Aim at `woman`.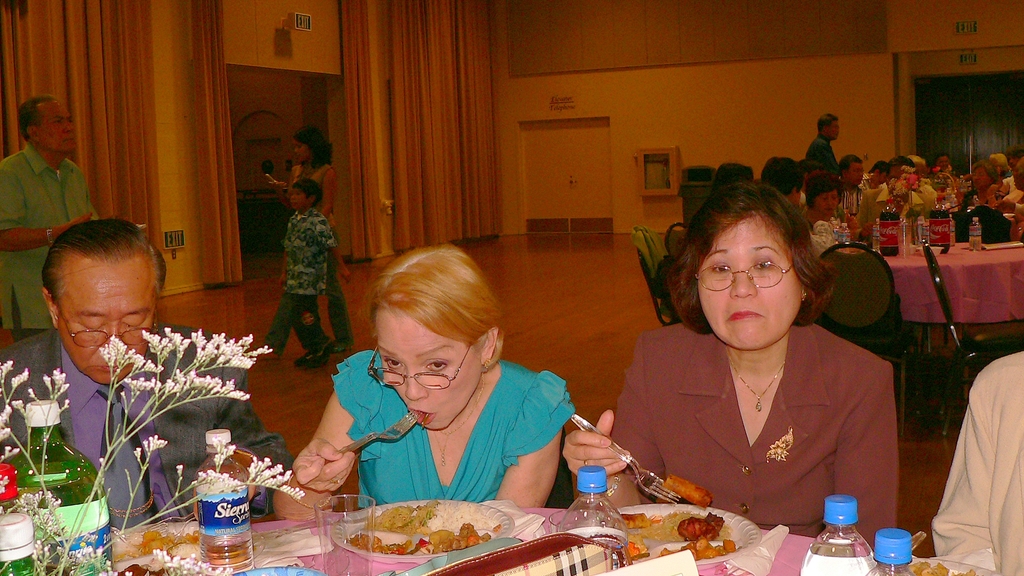
Aimed at l=618, t=163, r=906, b=536.
